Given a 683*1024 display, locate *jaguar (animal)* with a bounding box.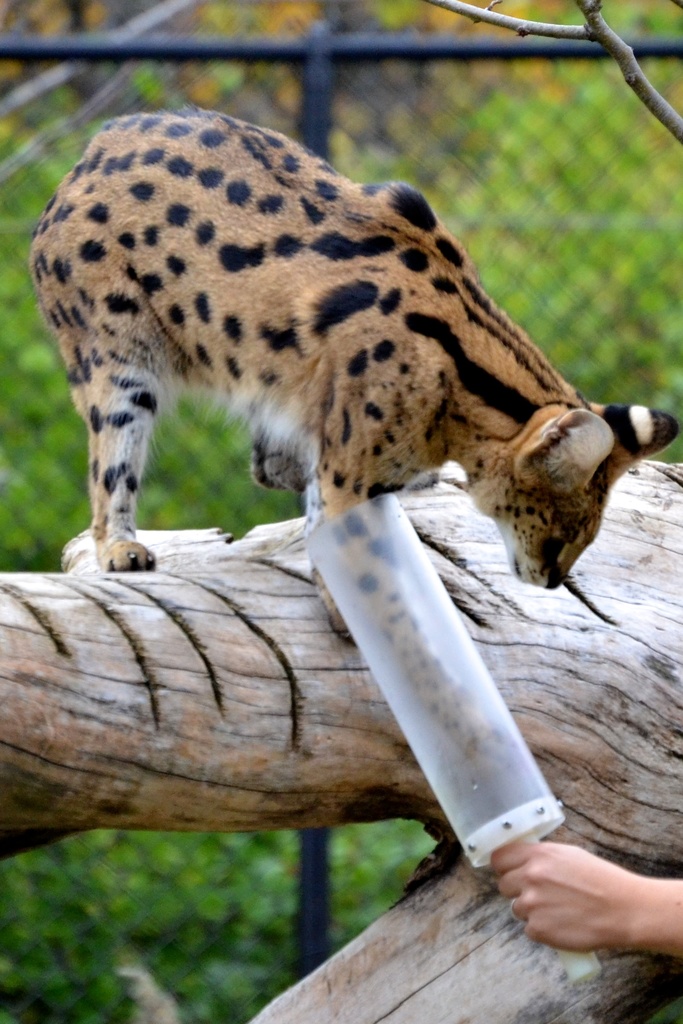
Located: box=[21, 108, 682, 756].
